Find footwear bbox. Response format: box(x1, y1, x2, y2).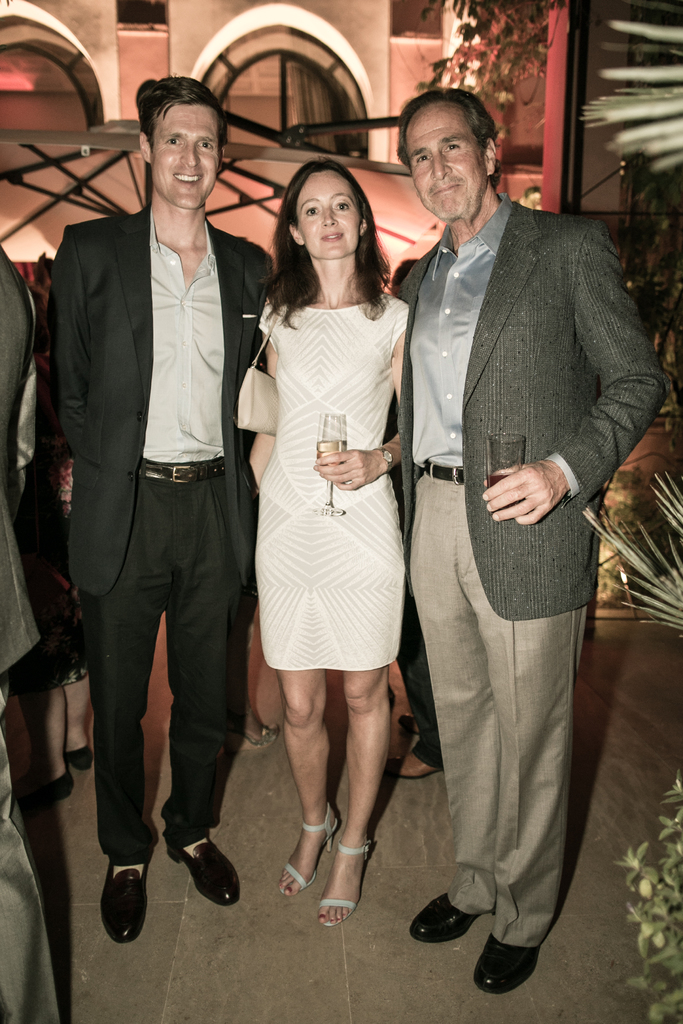
box(168, 836, 240, 904).
